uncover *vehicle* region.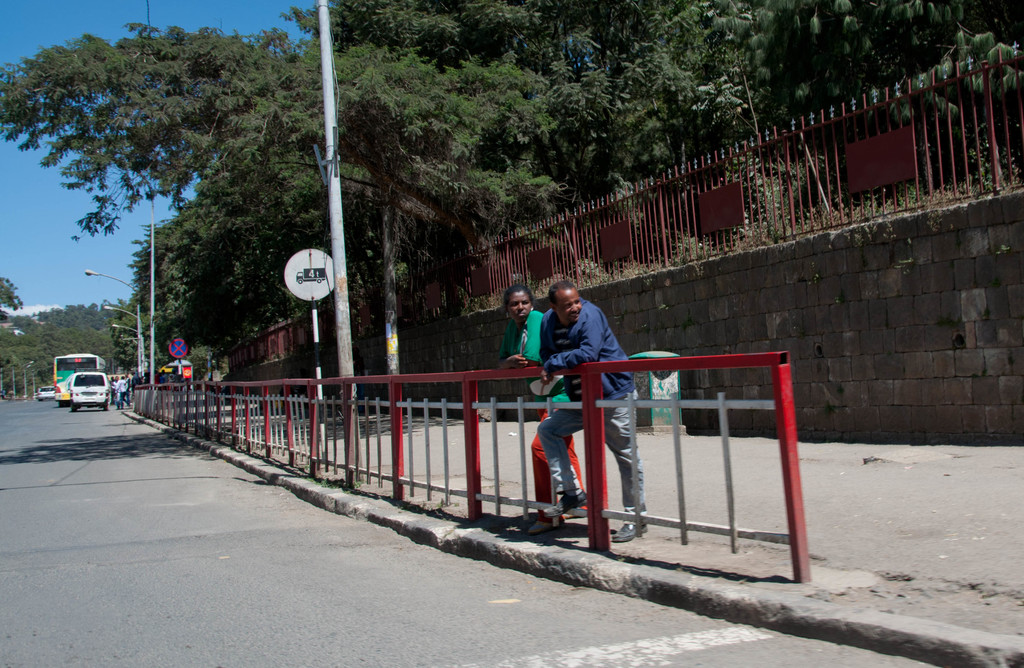
Uncovered: Rect(67, 370, 111, 411).
